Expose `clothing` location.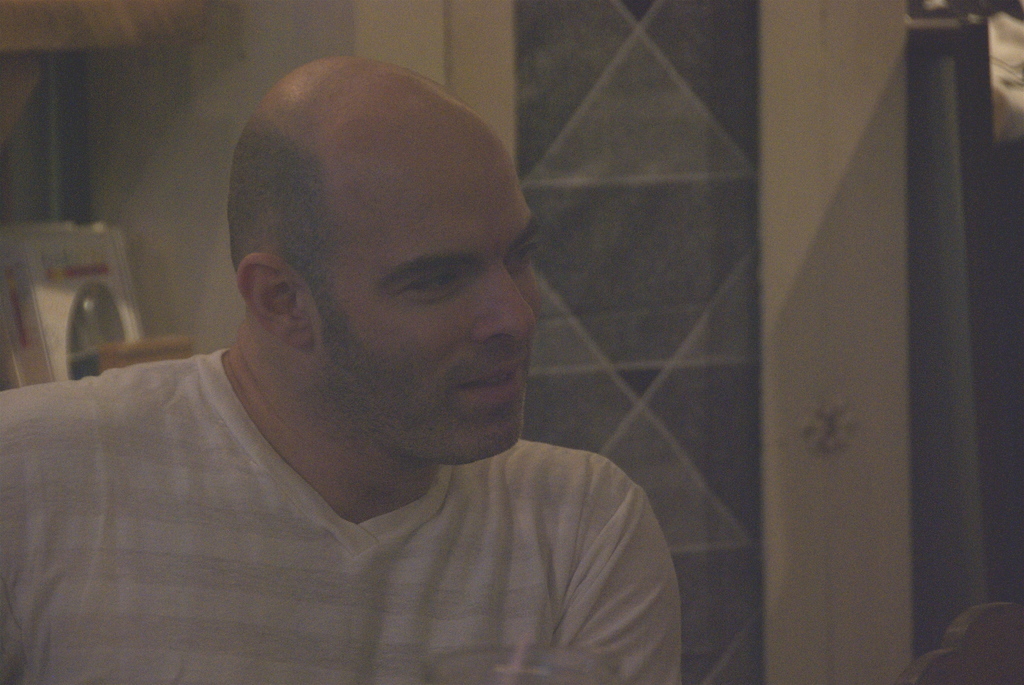
Exposed at <box>0,362,740,672</box>.
